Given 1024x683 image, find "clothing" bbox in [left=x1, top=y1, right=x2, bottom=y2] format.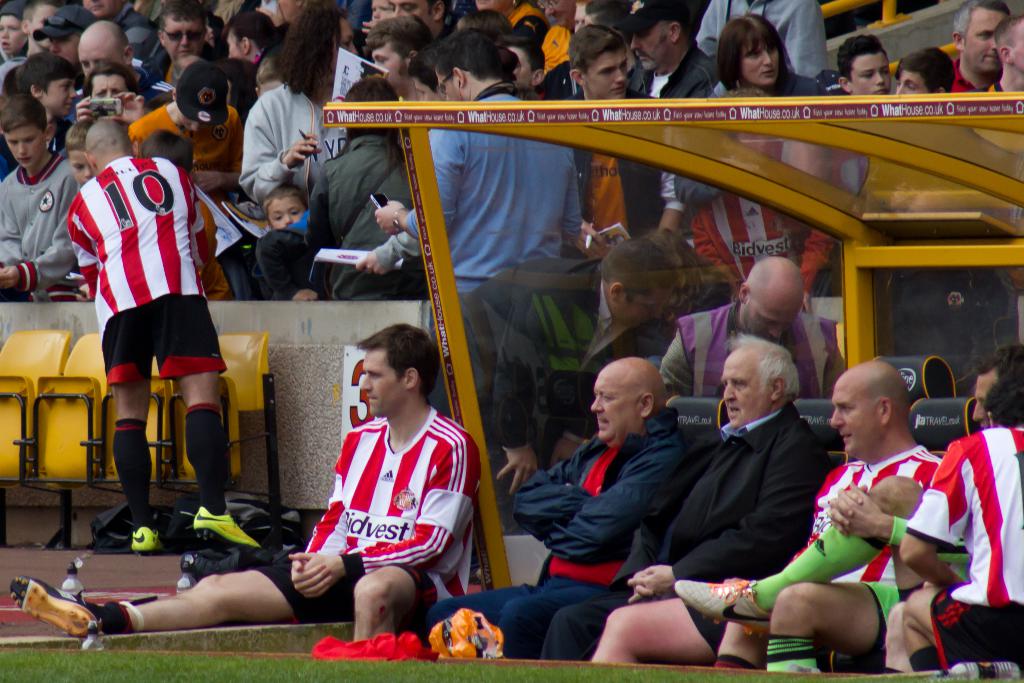
[left=300, top=384, right=470, bottom=617].
